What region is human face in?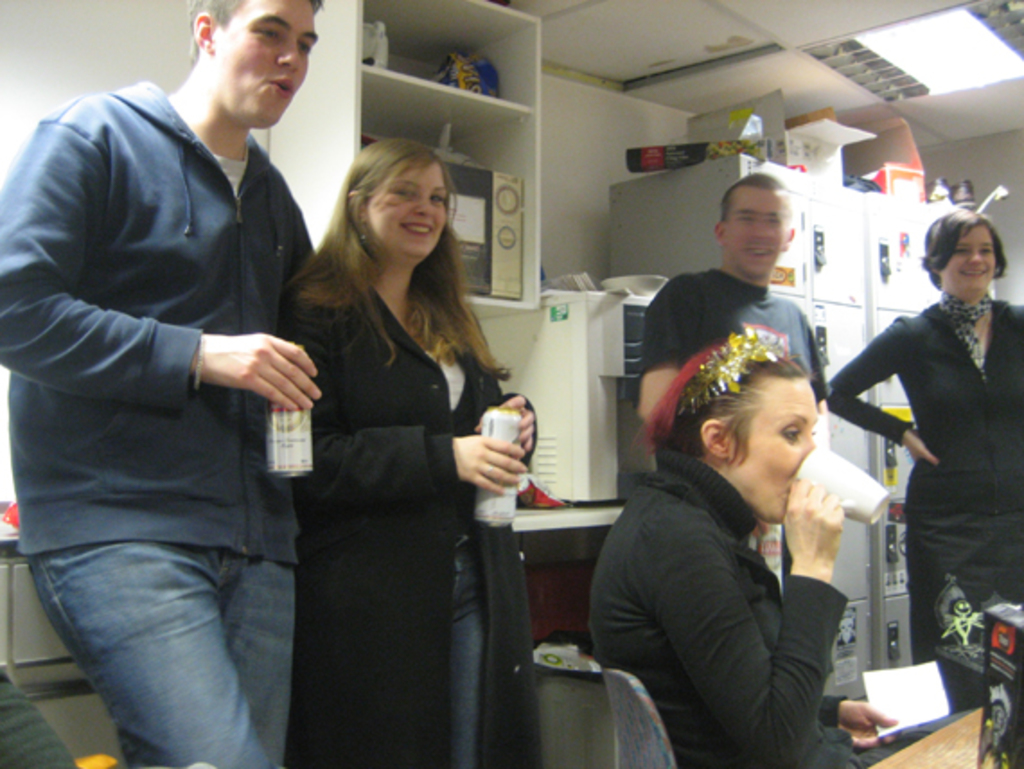
l=738, t=376, r=819, b=517.
